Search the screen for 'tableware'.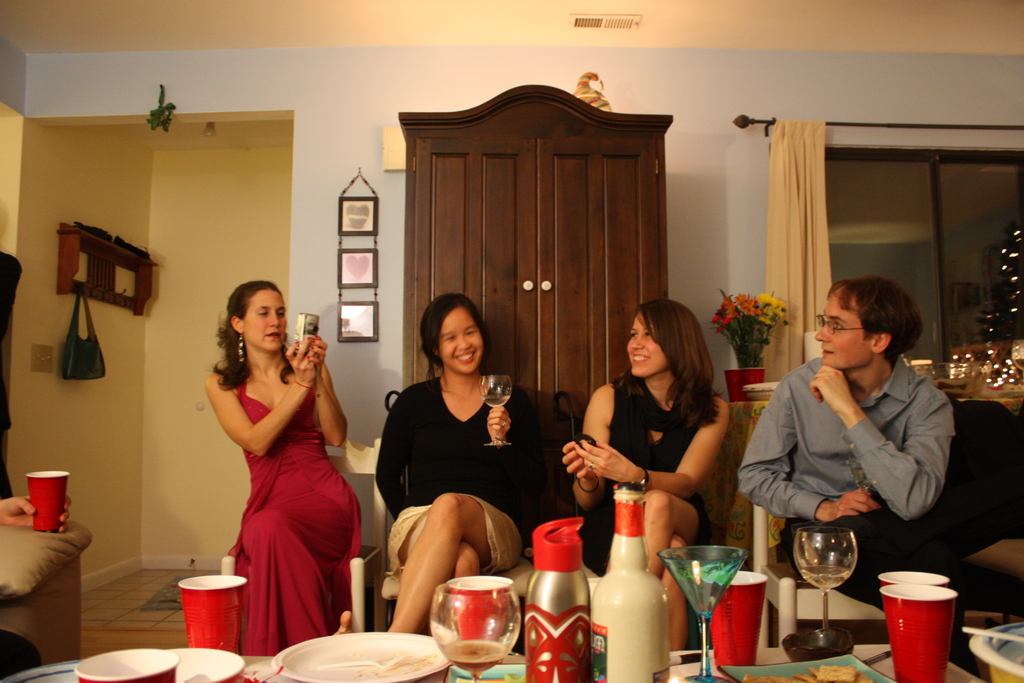
Found at crop(0, 661, 81, 682).
